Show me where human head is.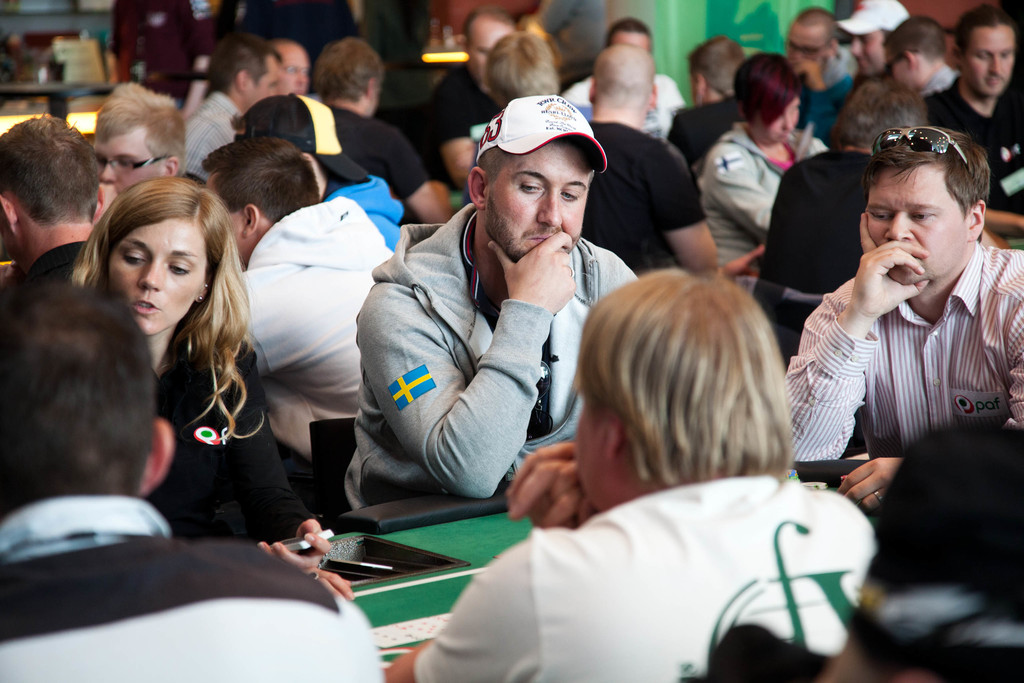
human head is at (left=202, top=142, right=318, bottom=270).
